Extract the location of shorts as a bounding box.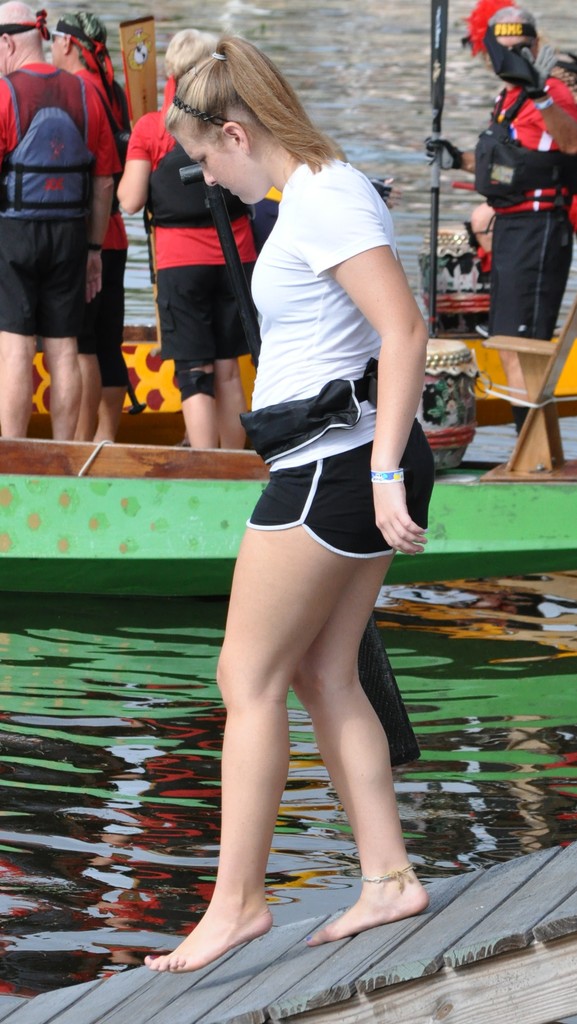
pyautogui.locateOnScreen(97, 251, 130, 389).
